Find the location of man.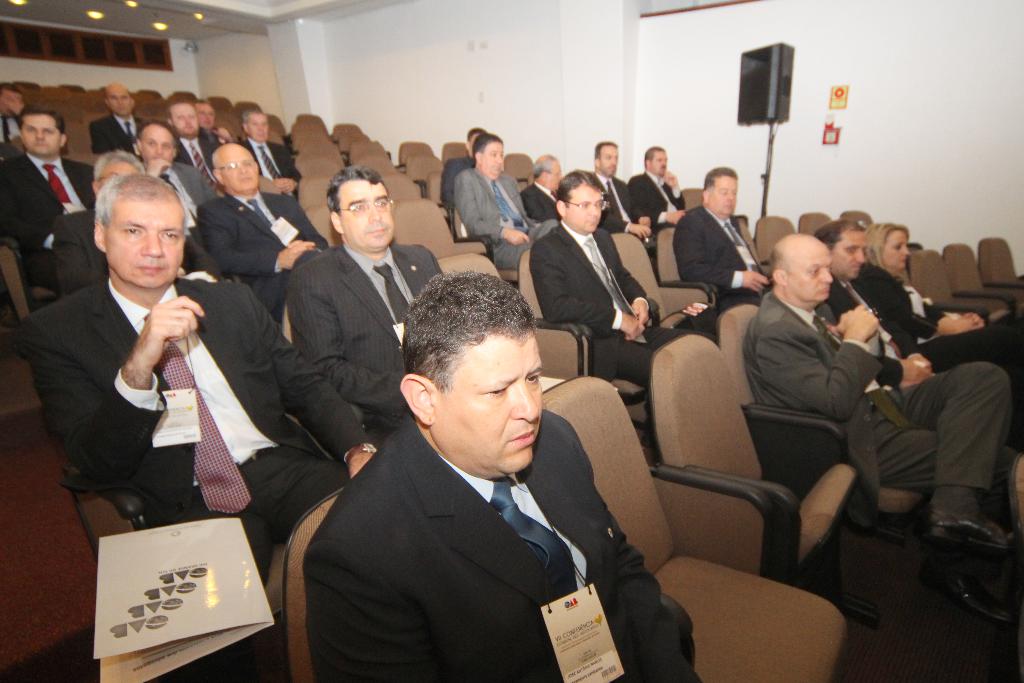
Location: rect(19, 174, 390, 607).
